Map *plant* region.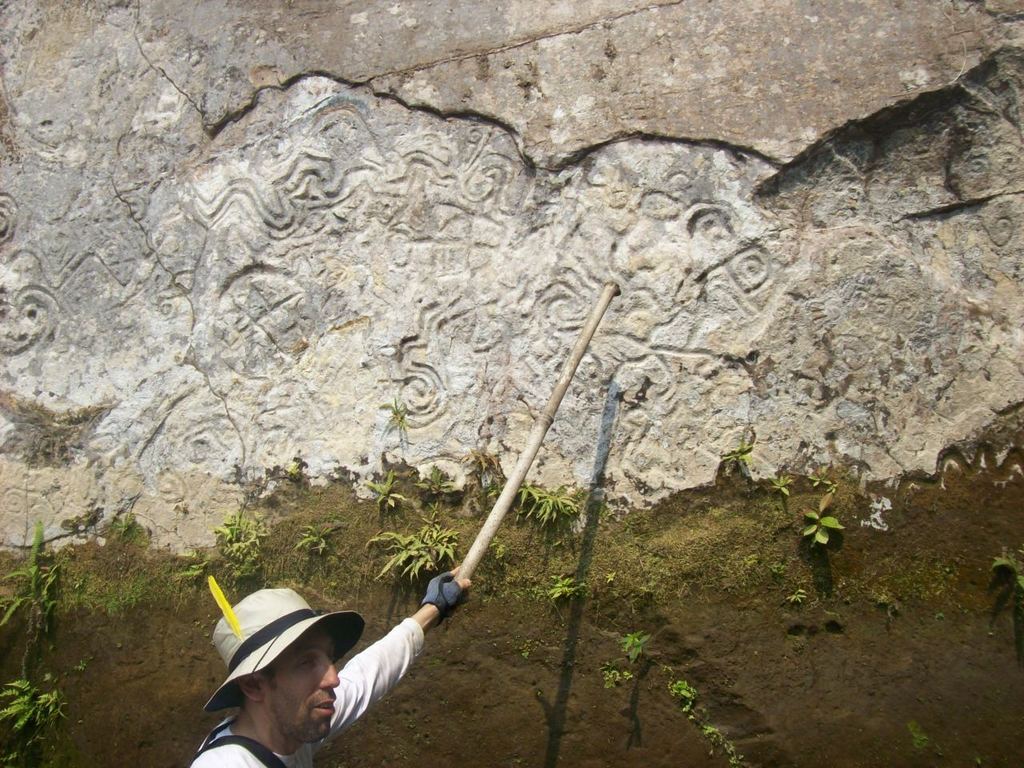
Mapped to region(933, 608, 946, 624).
